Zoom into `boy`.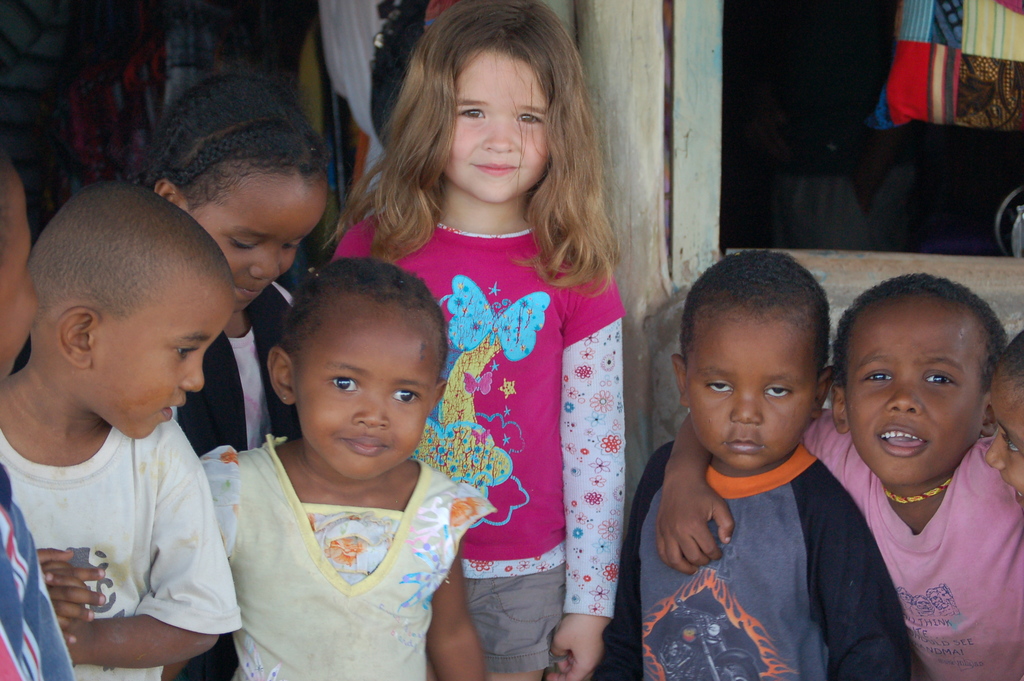
Zoom target: [660,275,1023,680].
